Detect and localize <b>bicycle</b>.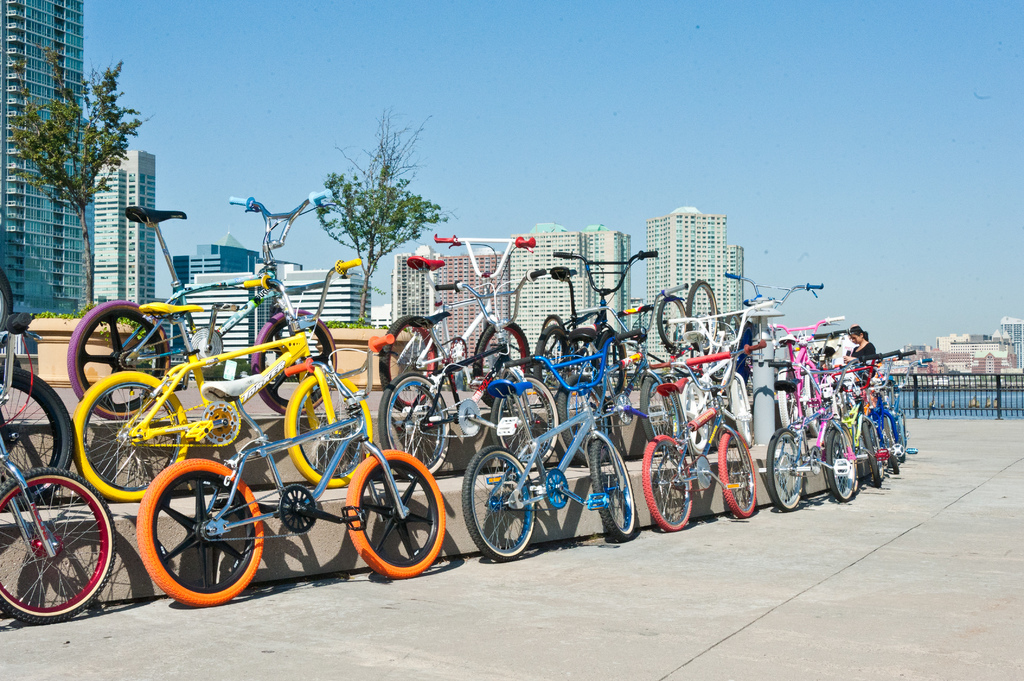
Localized at (136,332,448,606).
